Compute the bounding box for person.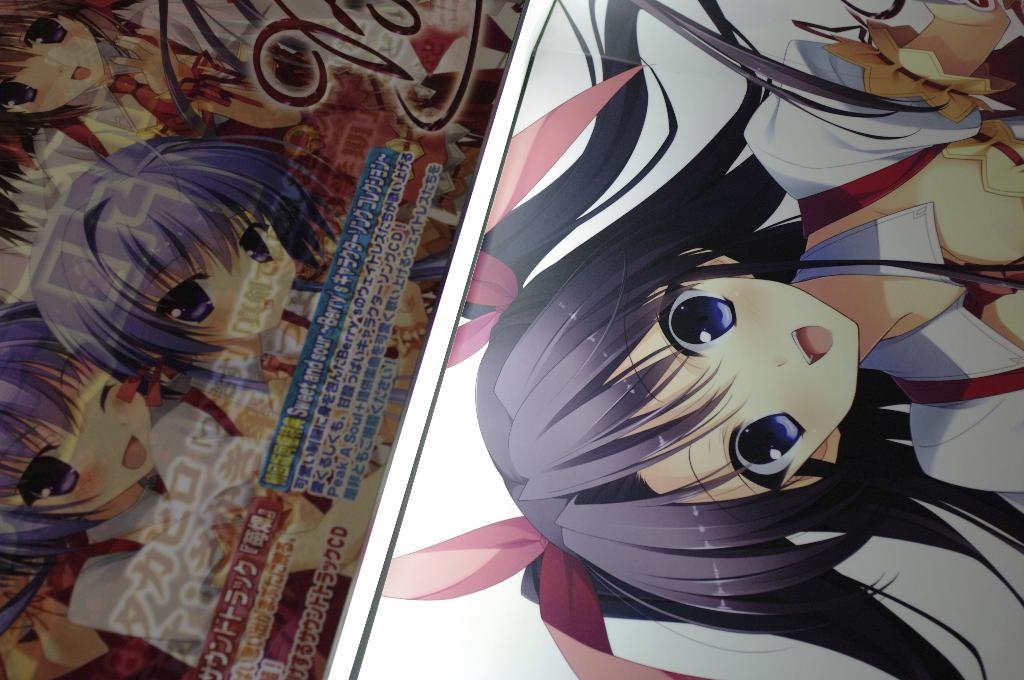
(x1=0, y1=0, x2=304, y2=257).
